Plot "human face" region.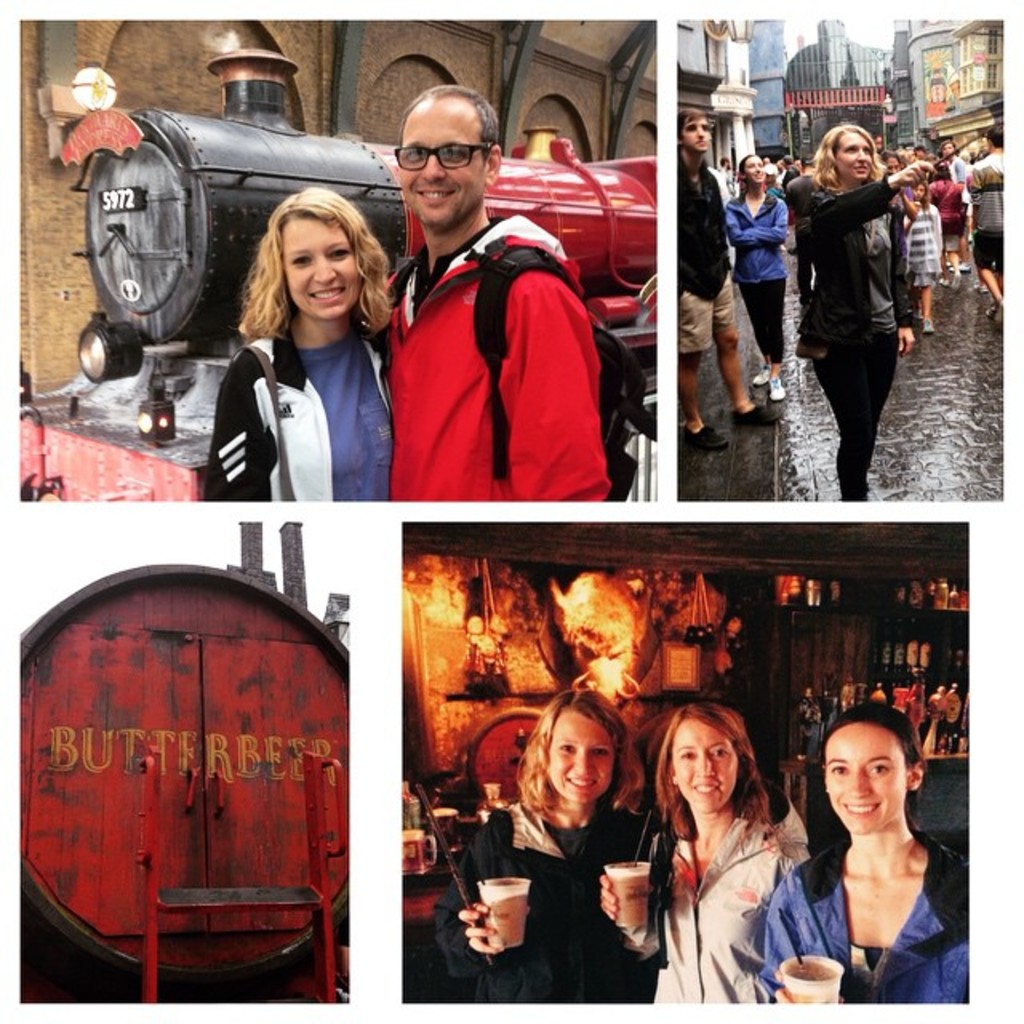
Plotted at {"left": 669, "top": 730, "right": 739, "bottom": 813}.
